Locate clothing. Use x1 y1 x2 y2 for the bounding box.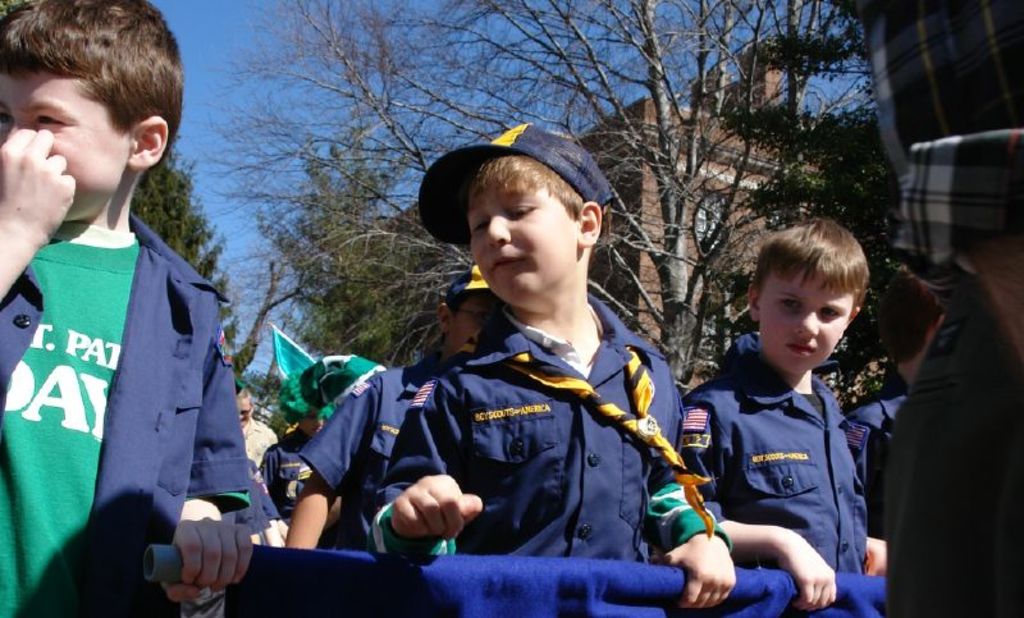
294 344 442 516.
